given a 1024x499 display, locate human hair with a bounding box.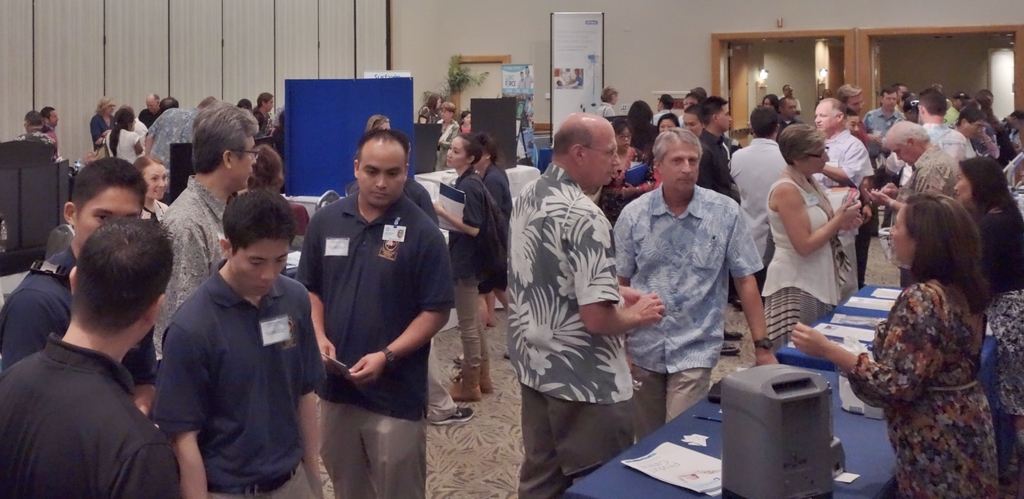
Located: detection(656, 110, 680, 138).
